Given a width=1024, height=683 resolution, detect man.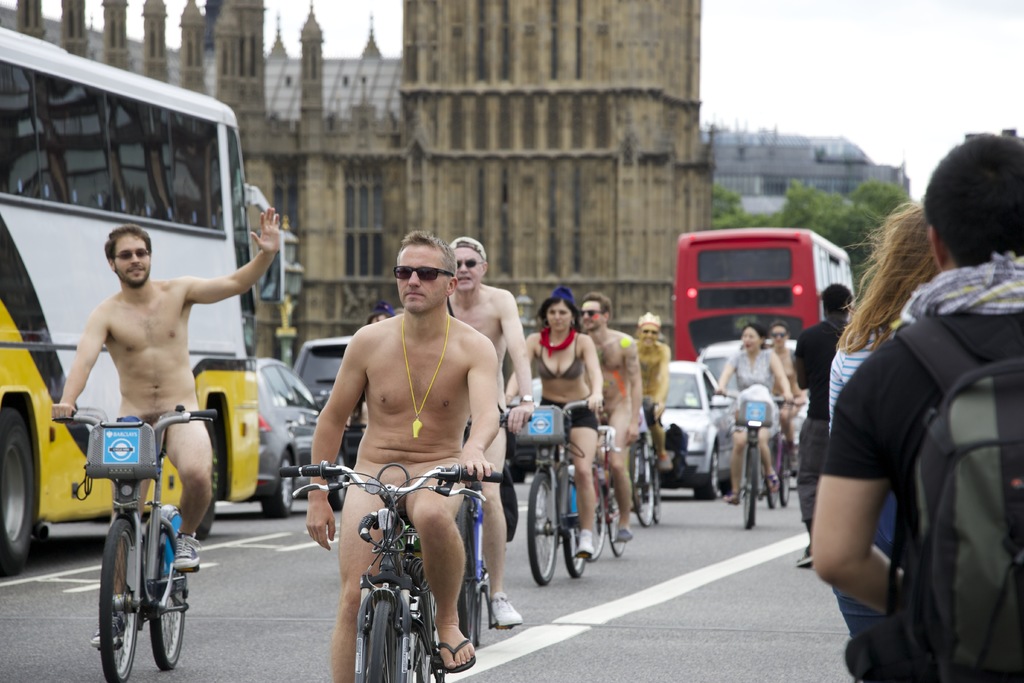
detection(794, 279, 856, 570).
